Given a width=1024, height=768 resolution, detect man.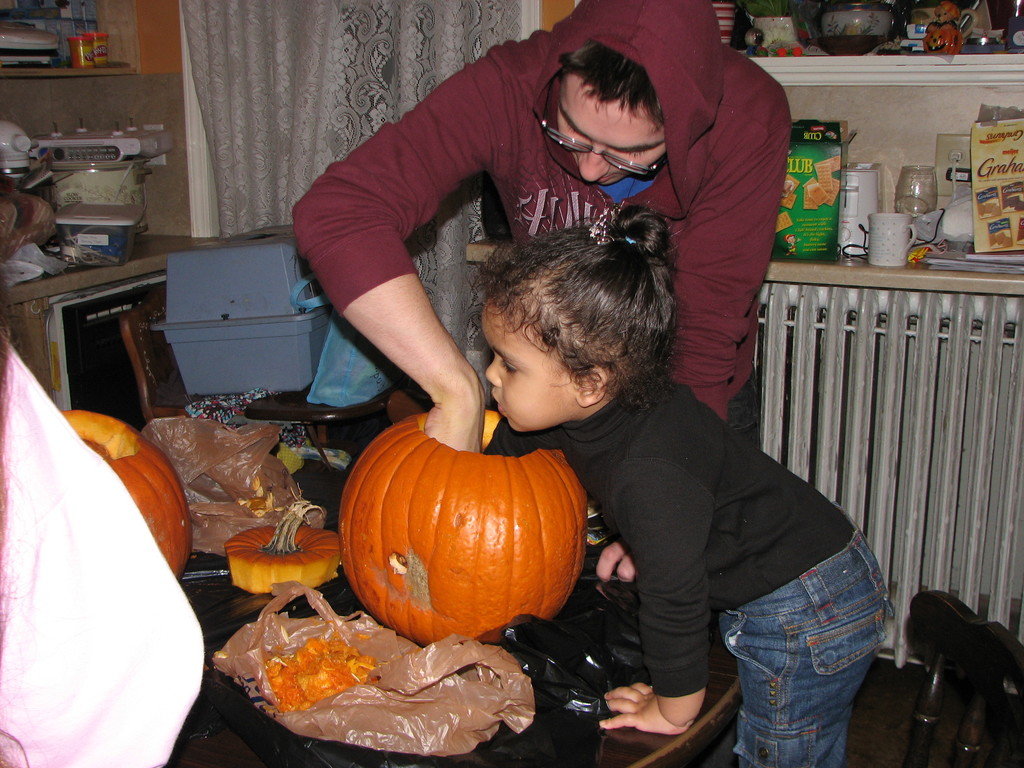
<box>294,0,792,586</box>.
